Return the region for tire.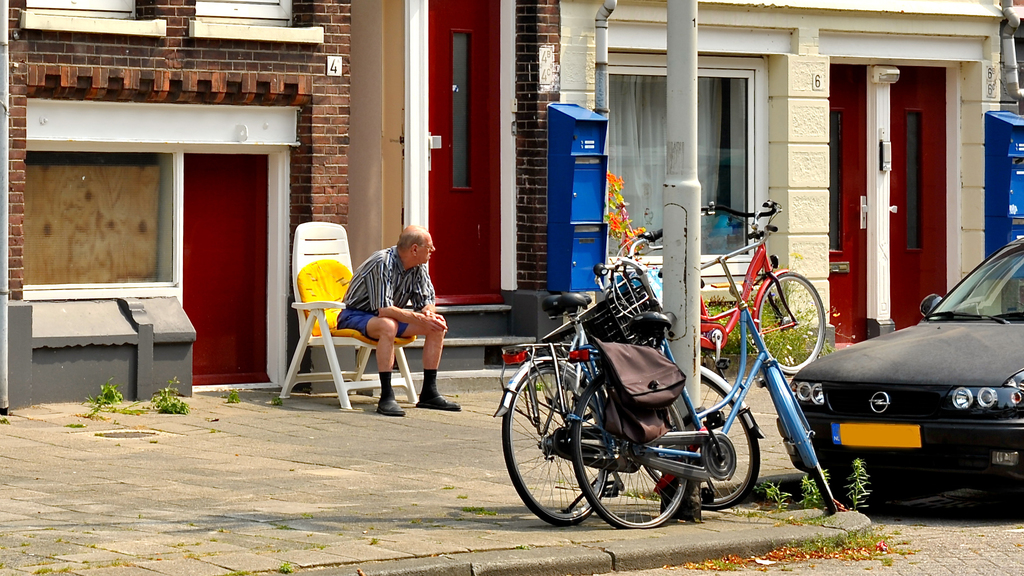
detection(648, 372, 758, 513).
